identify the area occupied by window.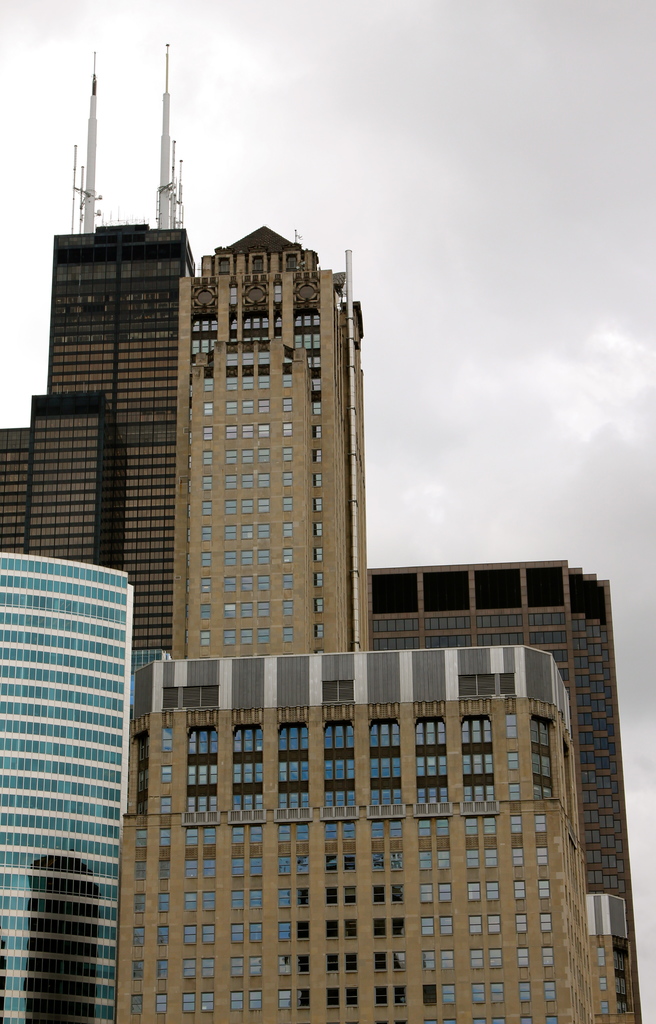
Area: x1=297, y1=316, x2=302, y2=326.
